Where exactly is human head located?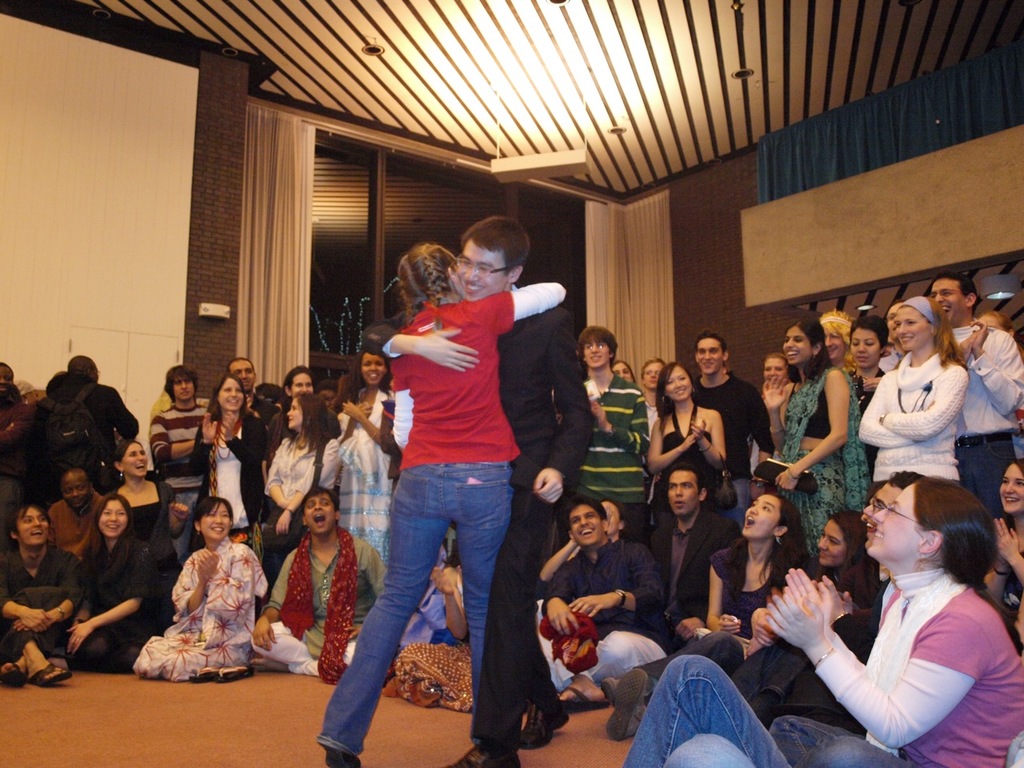
Its bounding box is bbox=(742, 494, 794, 542).
